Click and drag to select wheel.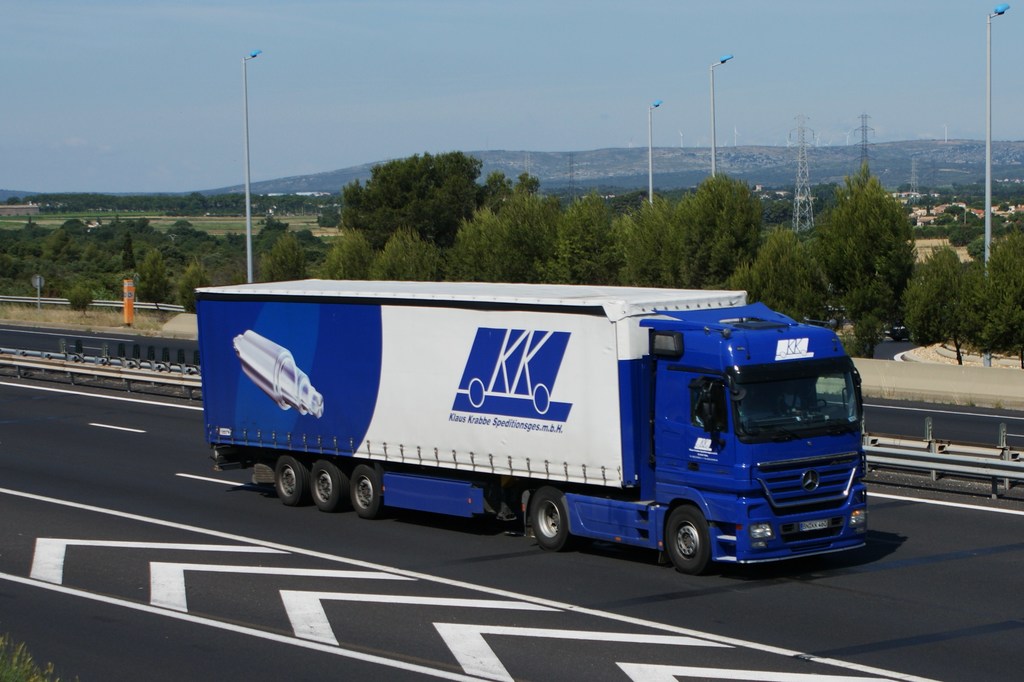
Selection: crop(526, 492, 570, 548).
